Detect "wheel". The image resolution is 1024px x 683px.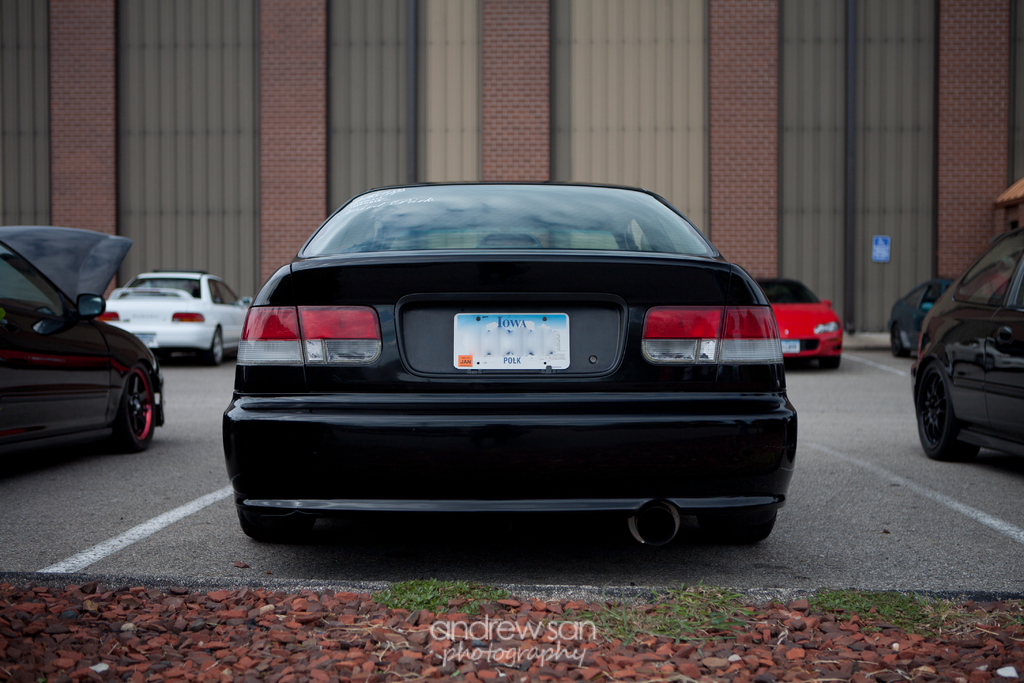
(118,372,152,447).
